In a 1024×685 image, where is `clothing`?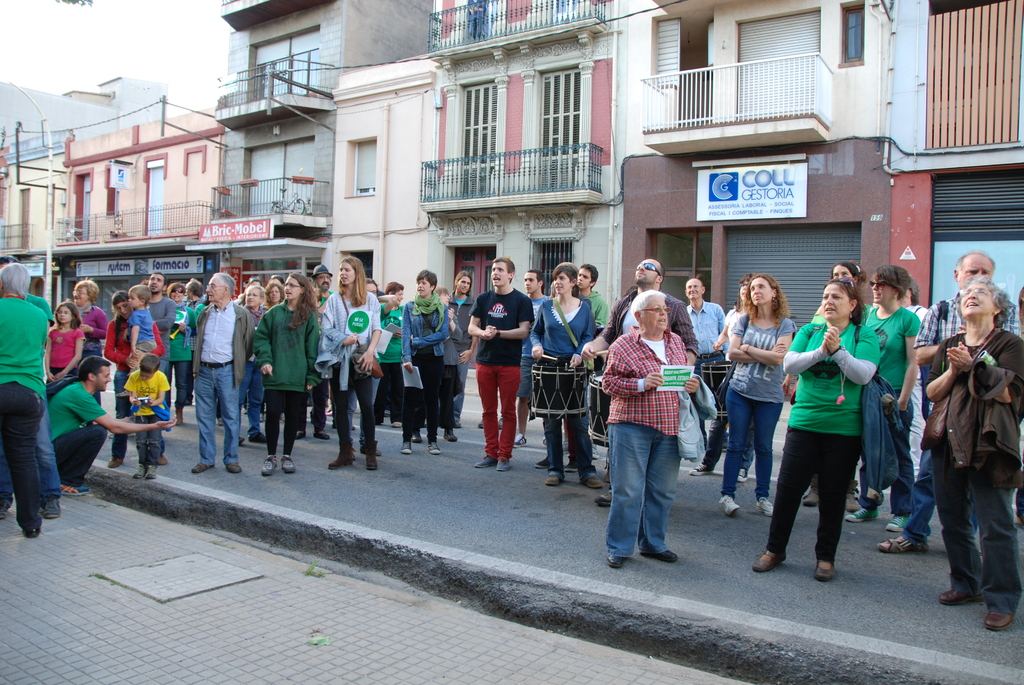
<region>922, 442, 1019, 613</region>.
